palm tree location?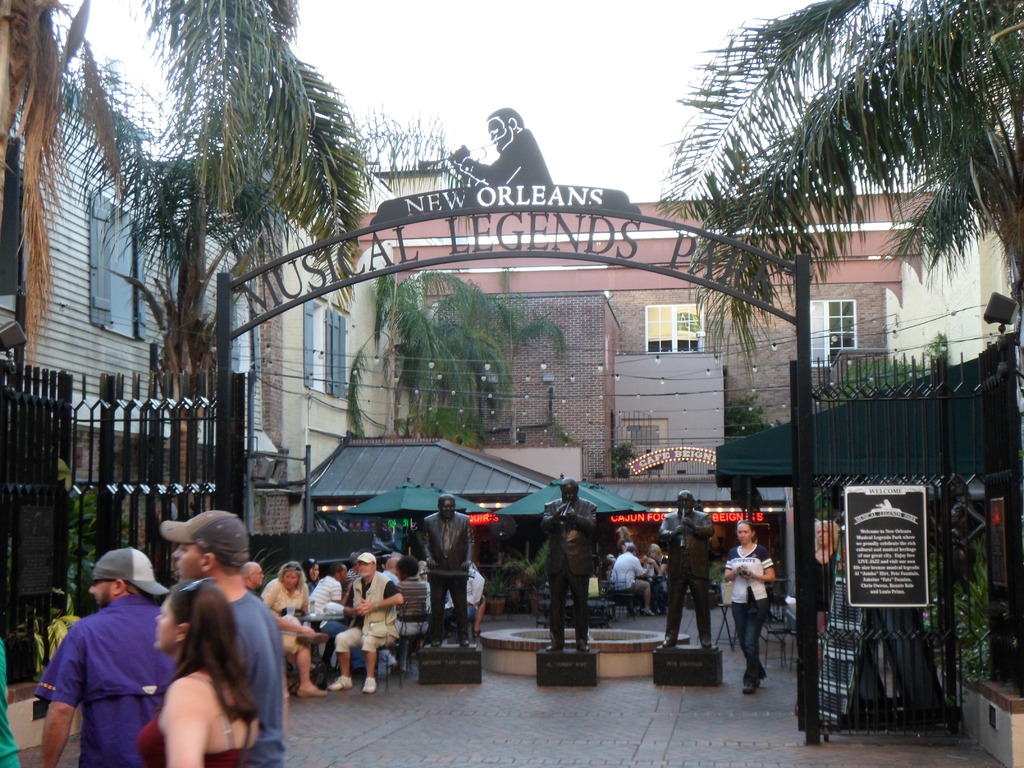
box(76, 0, 328, 687)
